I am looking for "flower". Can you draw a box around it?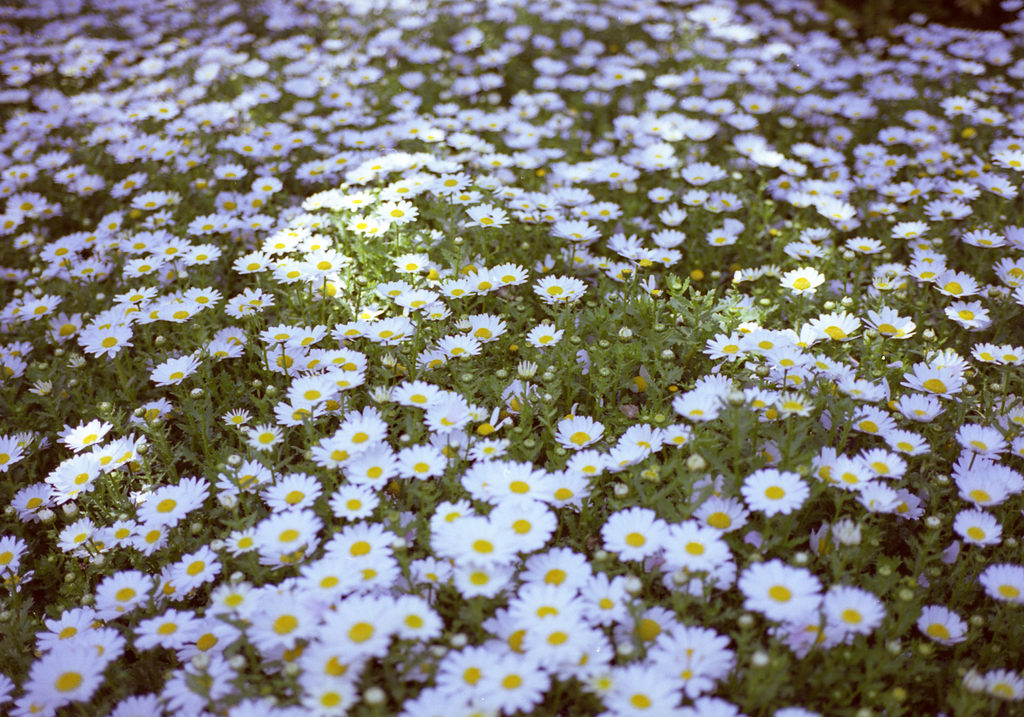
Sure, the bounding box is bbox(0, 540, 20, 579).
